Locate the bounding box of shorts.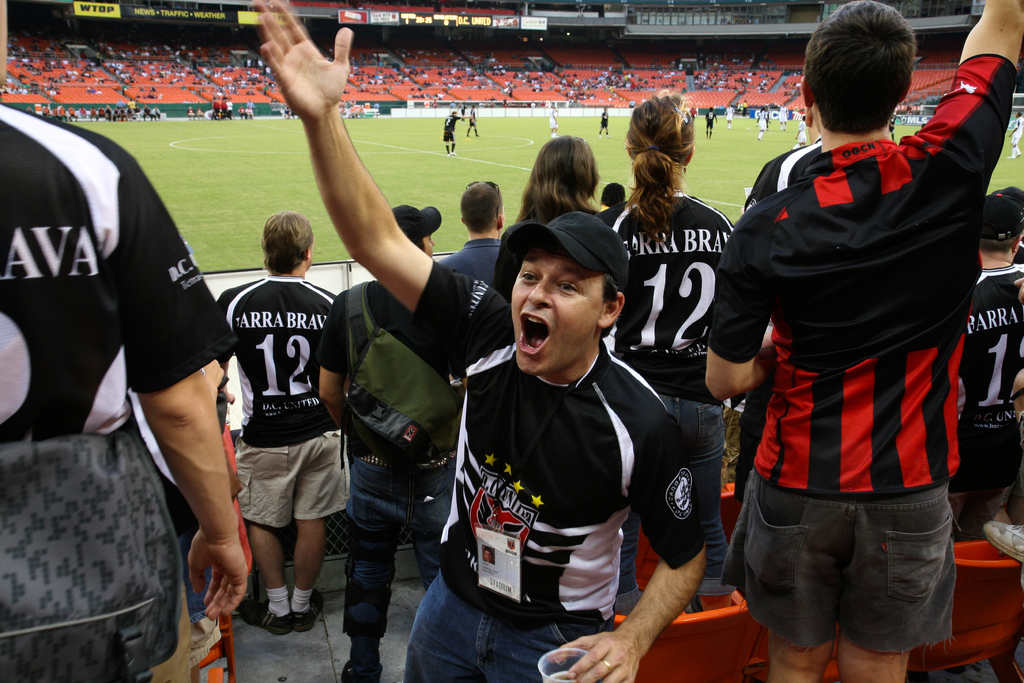
Bounding box: 235 440 349 527.
